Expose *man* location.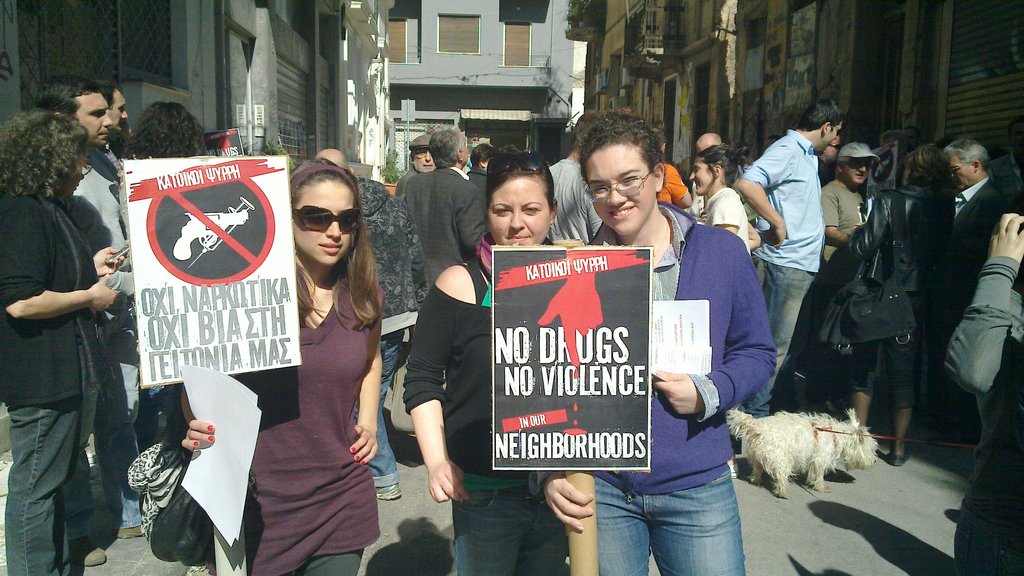
Exposed at 546, 111, 610, 245.
